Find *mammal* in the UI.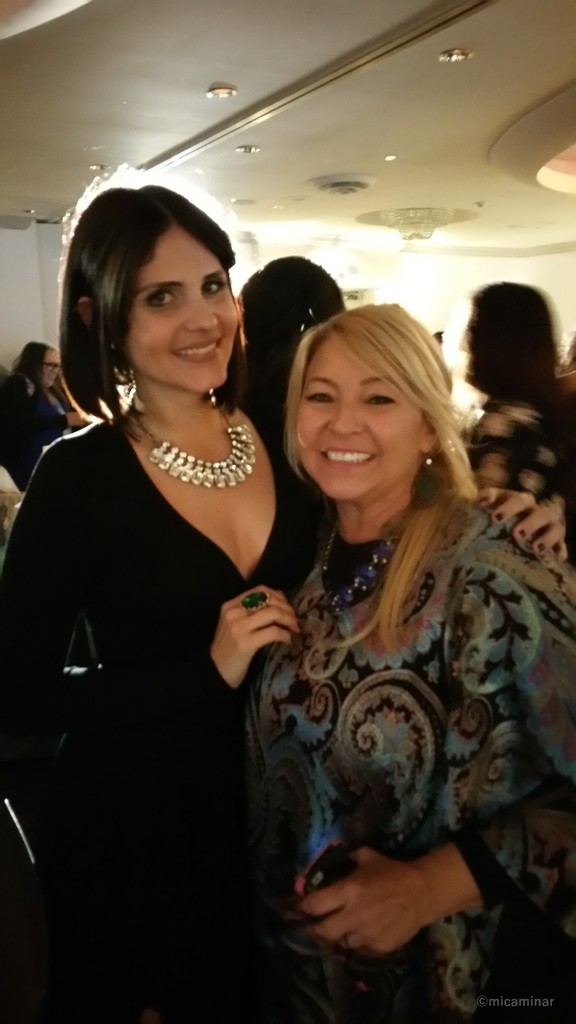
UI element at box=[246, 252, 342, 384].
